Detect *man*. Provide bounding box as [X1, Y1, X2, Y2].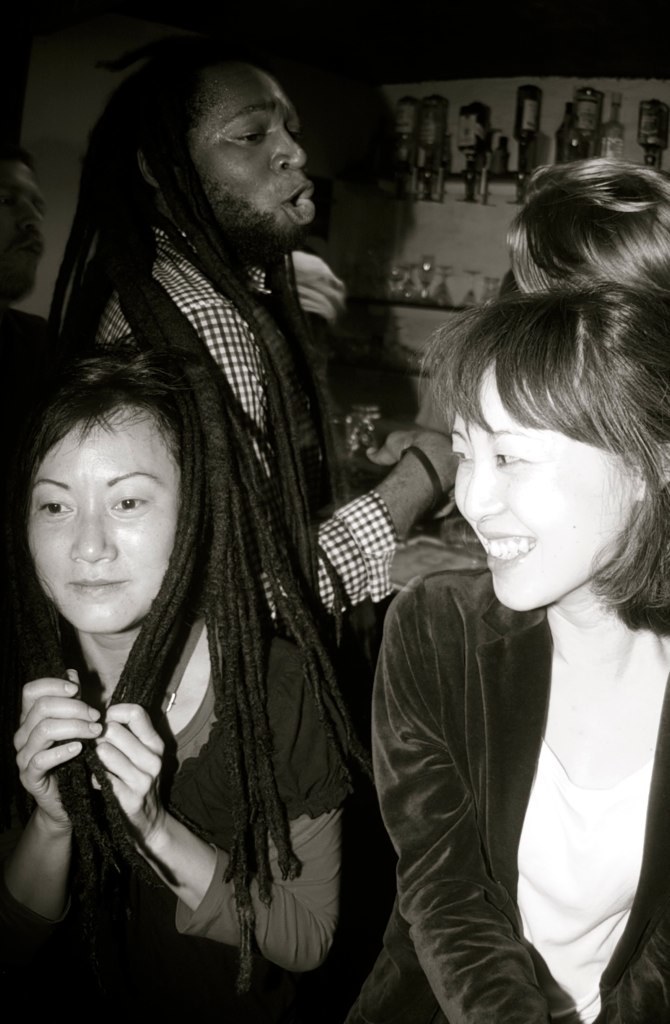
[30, 51, 474, 688].
